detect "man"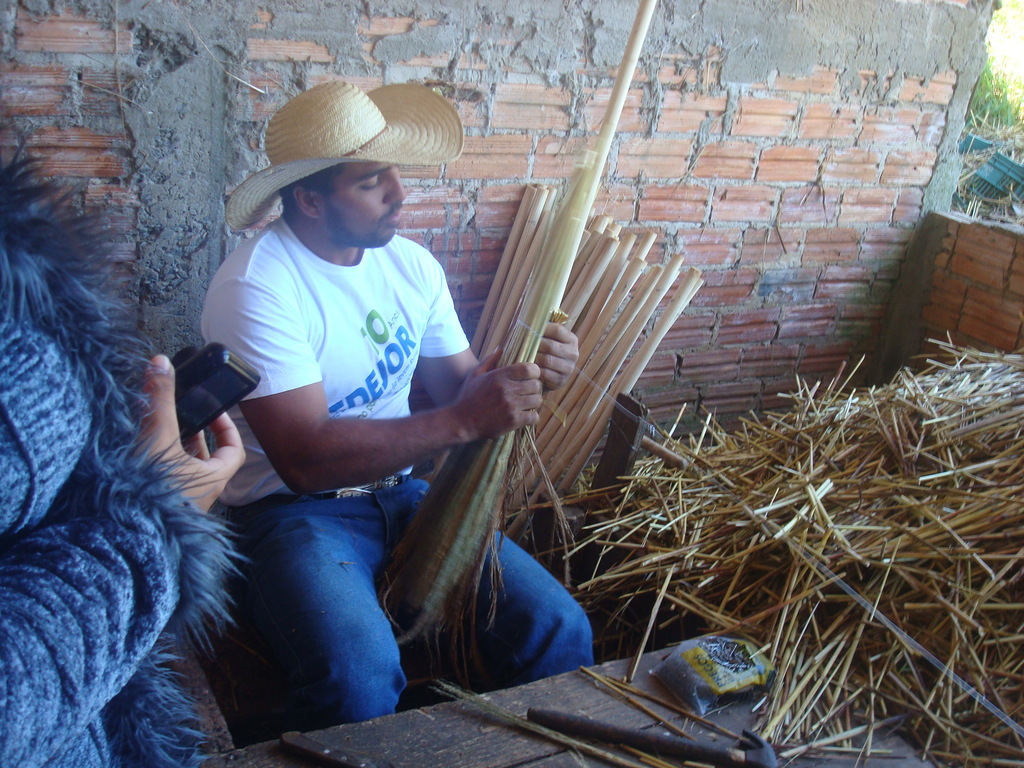
163, 63, 572, 751
